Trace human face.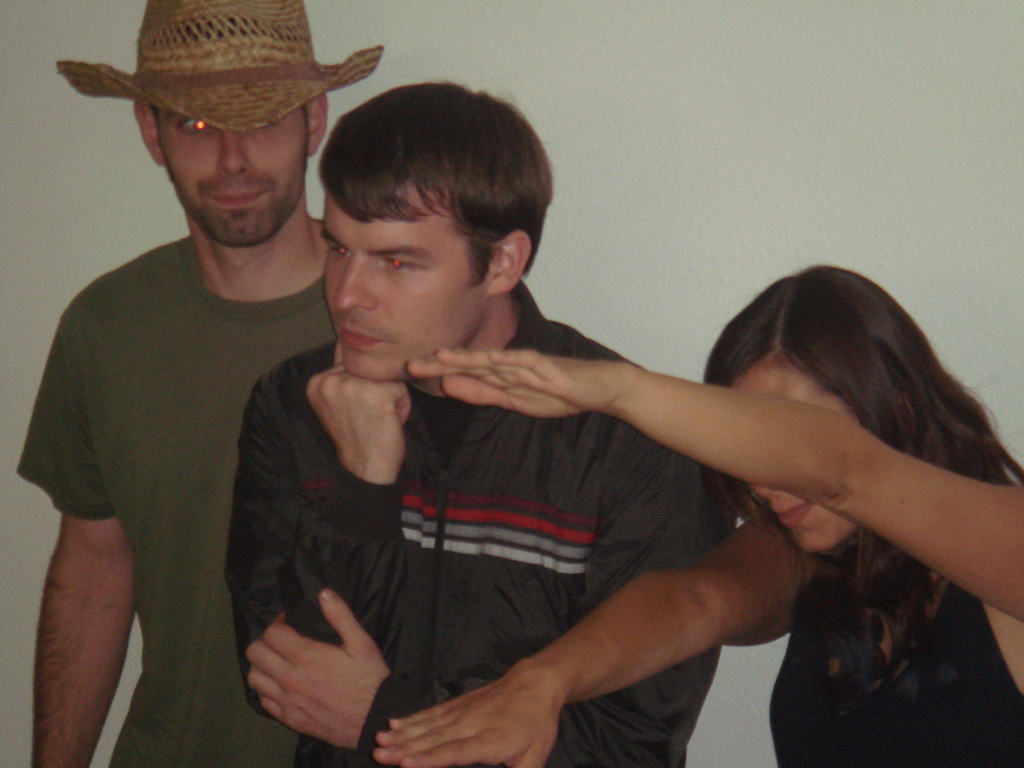
Traced to pyautogui.locateOnScreen(301, 164, 506, 378).
